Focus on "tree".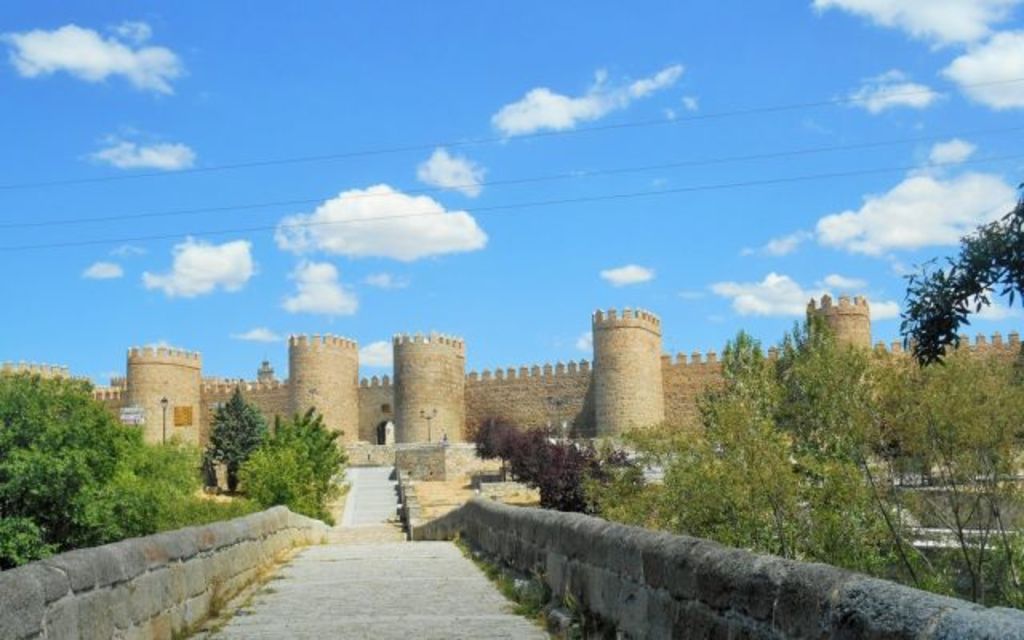
Focused at [574, 440, 603, 482].
